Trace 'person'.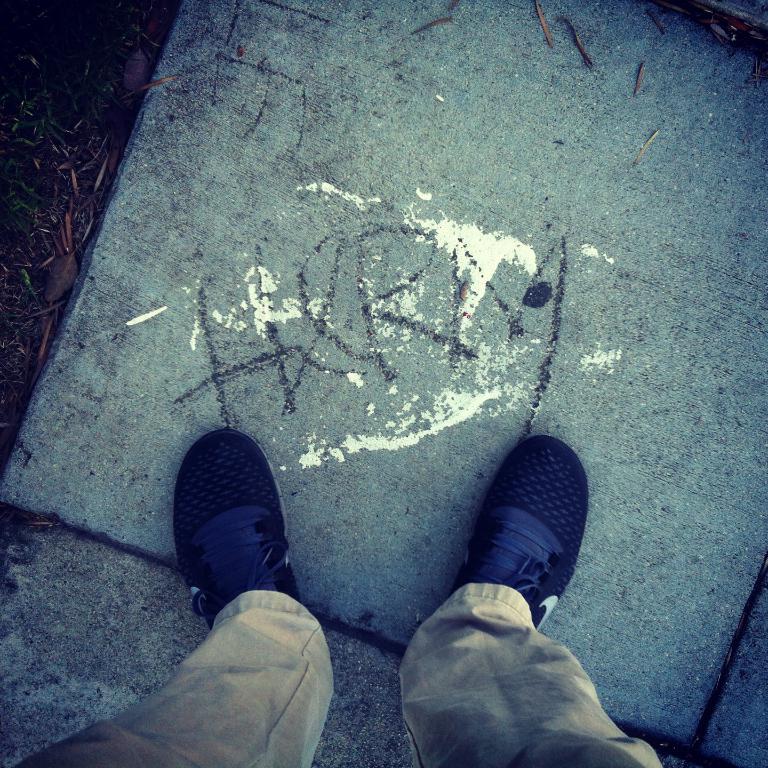
Traced to region(63, 435, 662, 767).
